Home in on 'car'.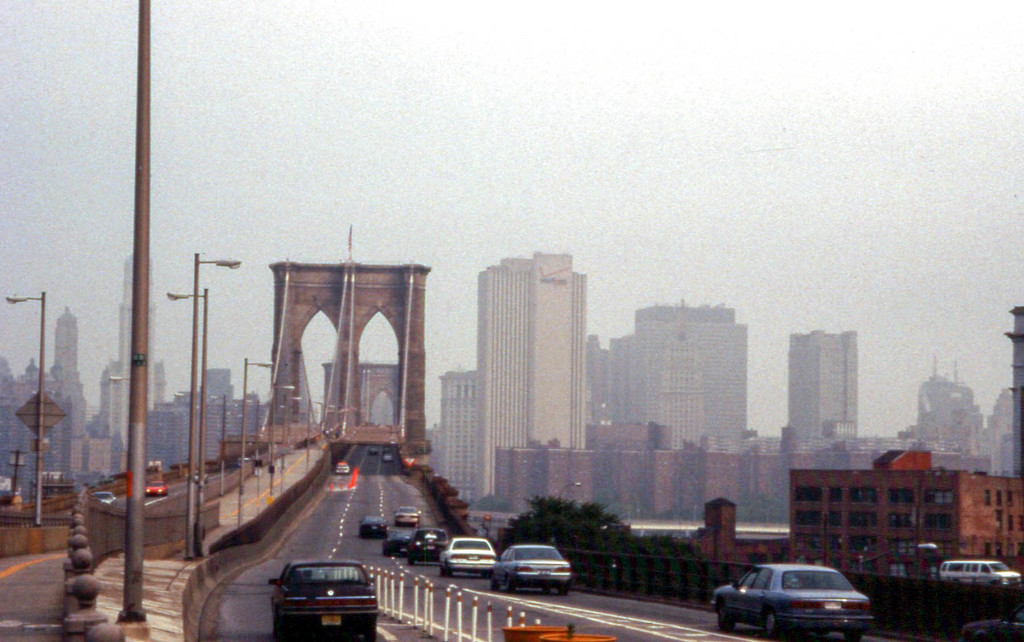
Homed in at (436, 534, 500, 574).
